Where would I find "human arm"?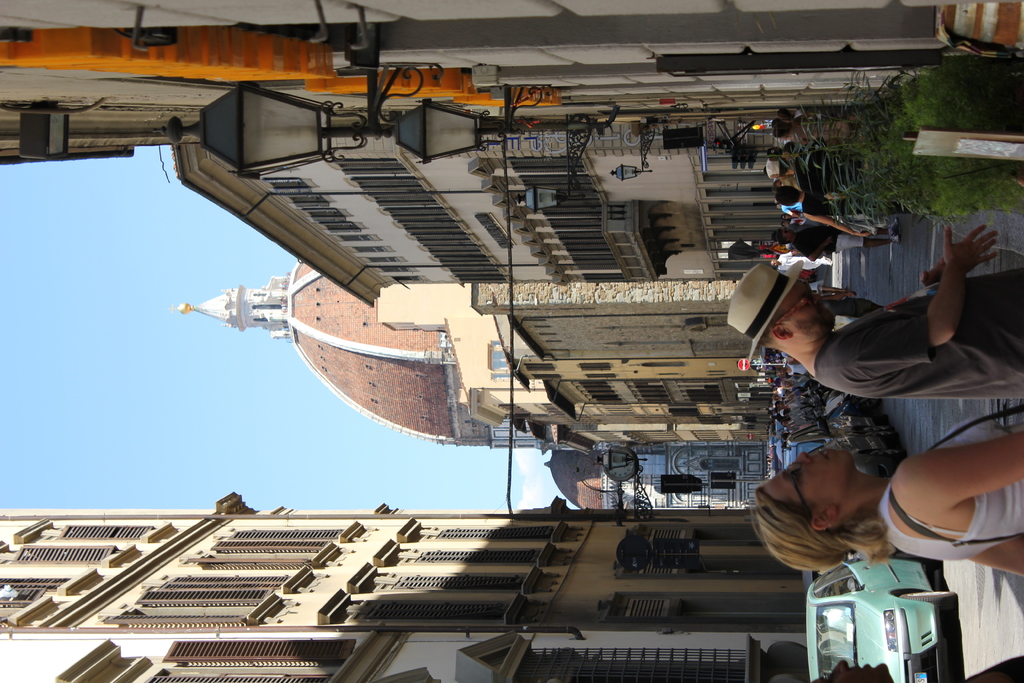
At 851, 217, 1000, 368.
